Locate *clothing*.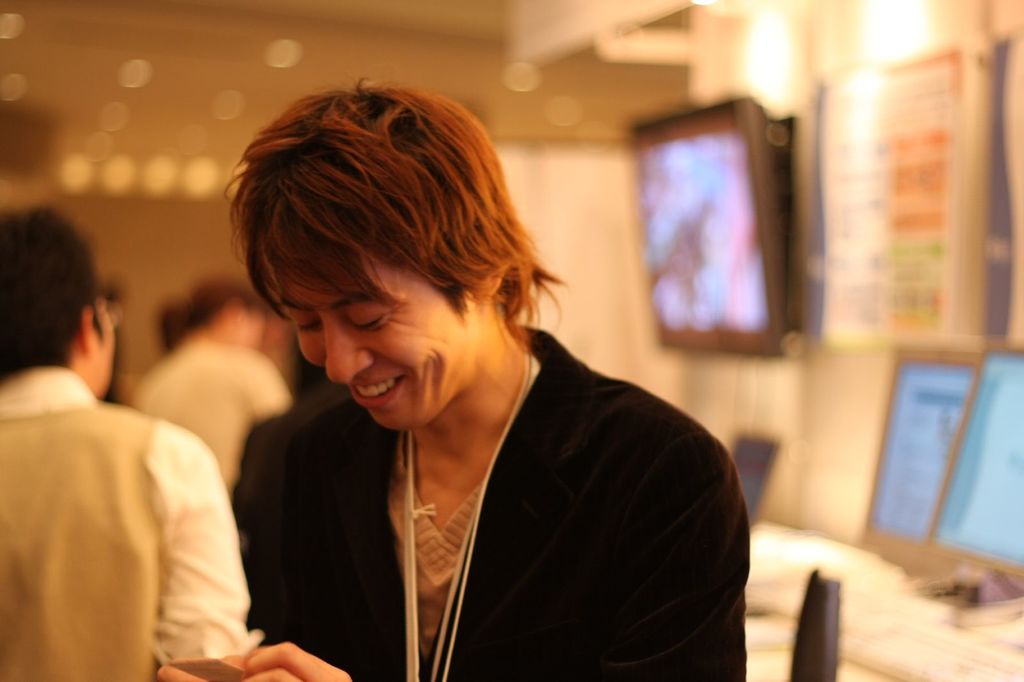
Bounding box: left=0, top=362, right=257, bottom=681.
